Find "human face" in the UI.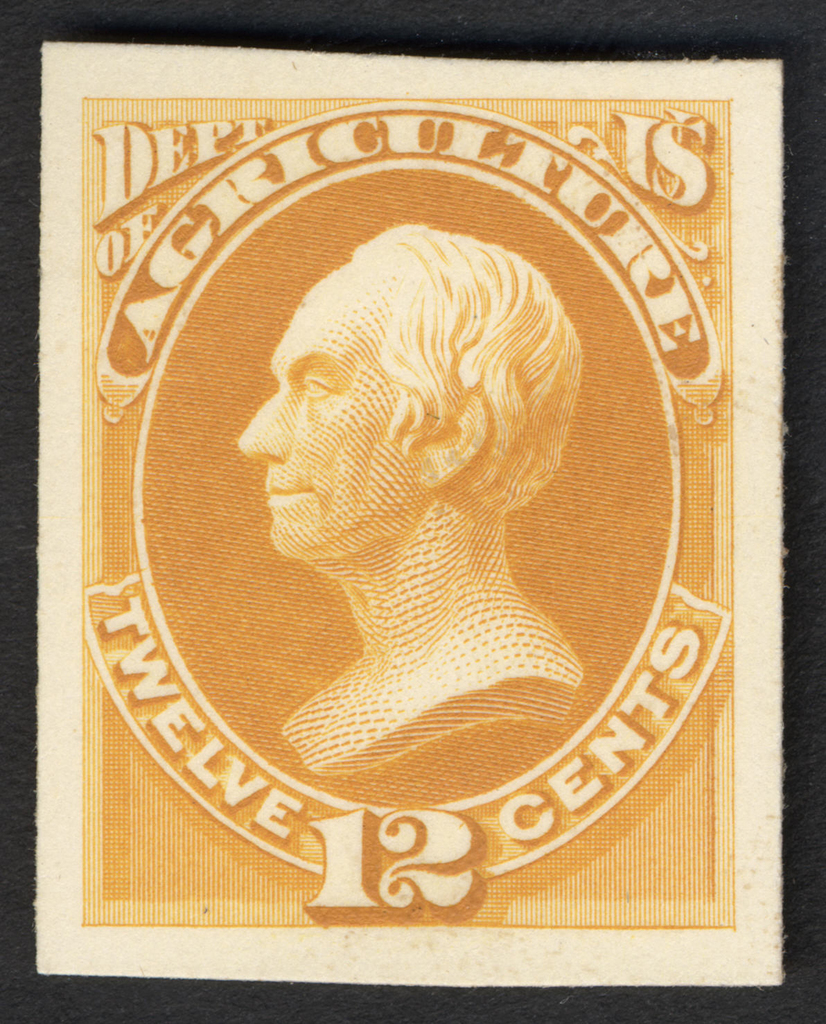
UI element at <region>236, 268, 412, 551</region>.
